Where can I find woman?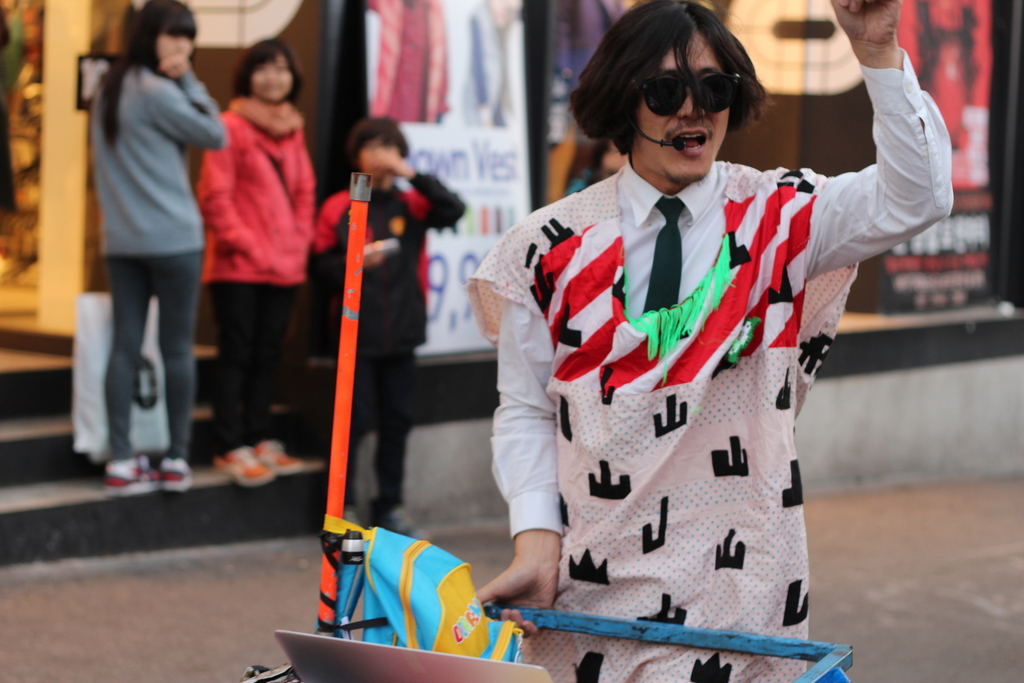
You can find it at {"x1": 456, "y1": 0, "x2": 963, "y2": 682}.
